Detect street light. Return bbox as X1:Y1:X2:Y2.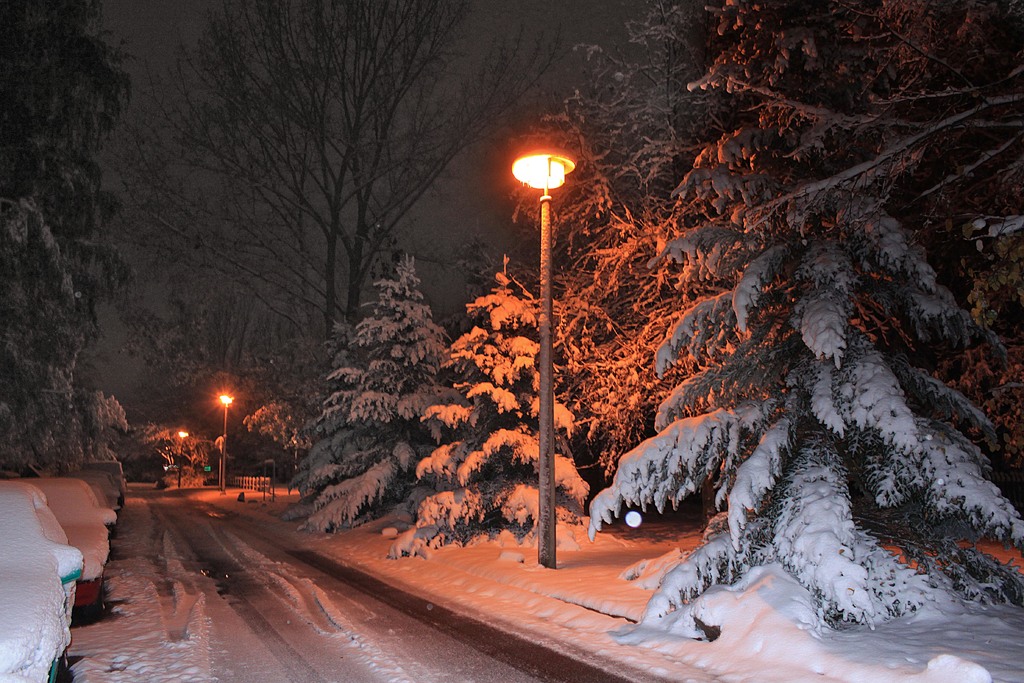
177:425:190:486.
